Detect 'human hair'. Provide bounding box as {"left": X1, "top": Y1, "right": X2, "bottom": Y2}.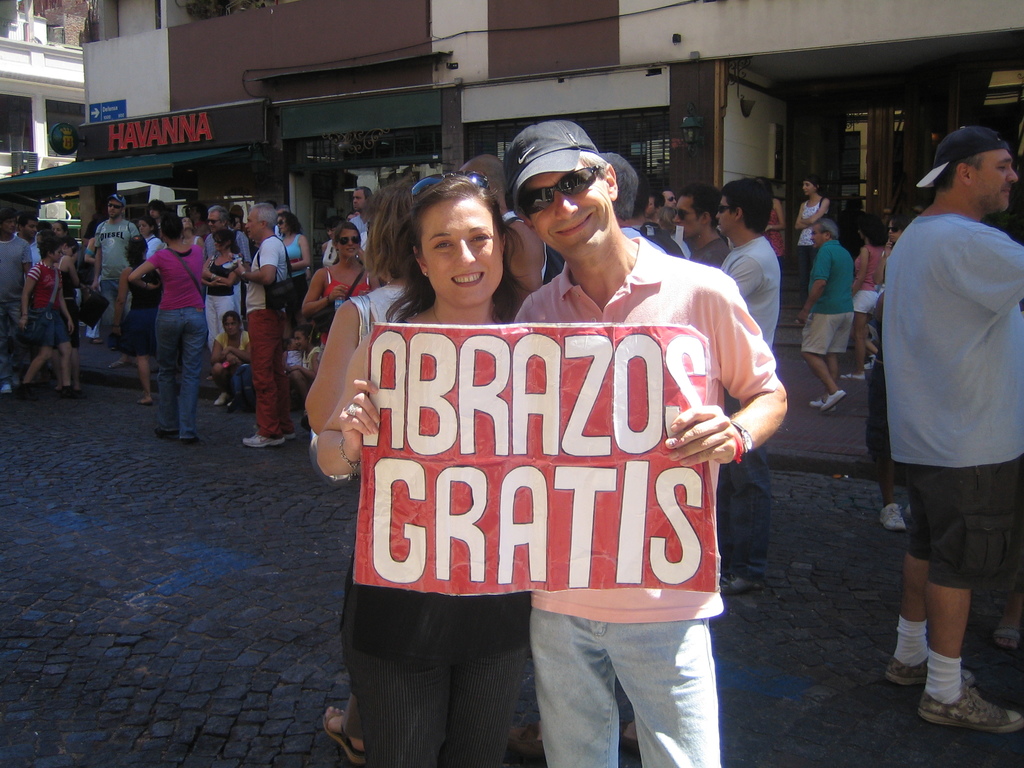
{"left": 163, "top": 211, "right": 184, "bottom": 239}.
